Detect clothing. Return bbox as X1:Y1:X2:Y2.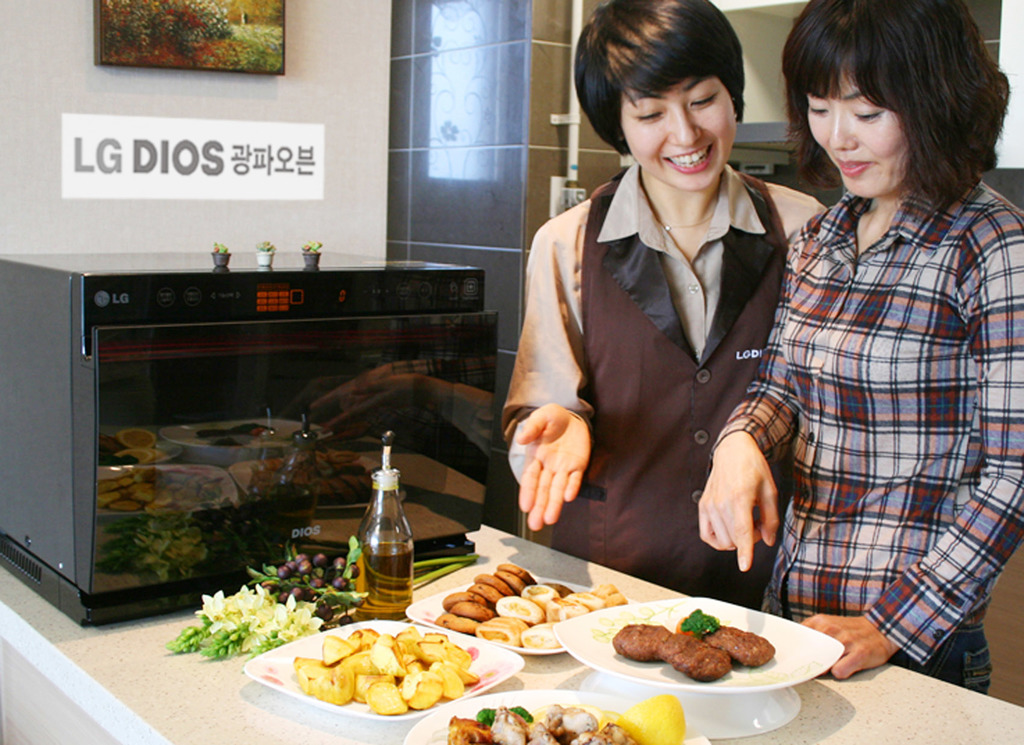
516:135:819:615.
